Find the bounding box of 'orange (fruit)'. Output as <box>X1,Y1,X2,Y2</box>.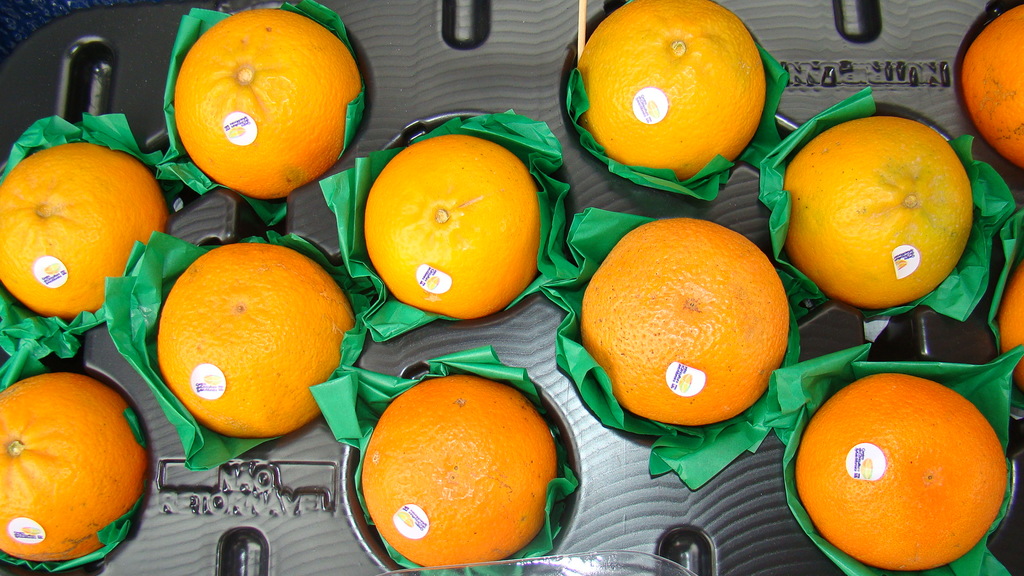
<box>360,132,547,318</box>.
